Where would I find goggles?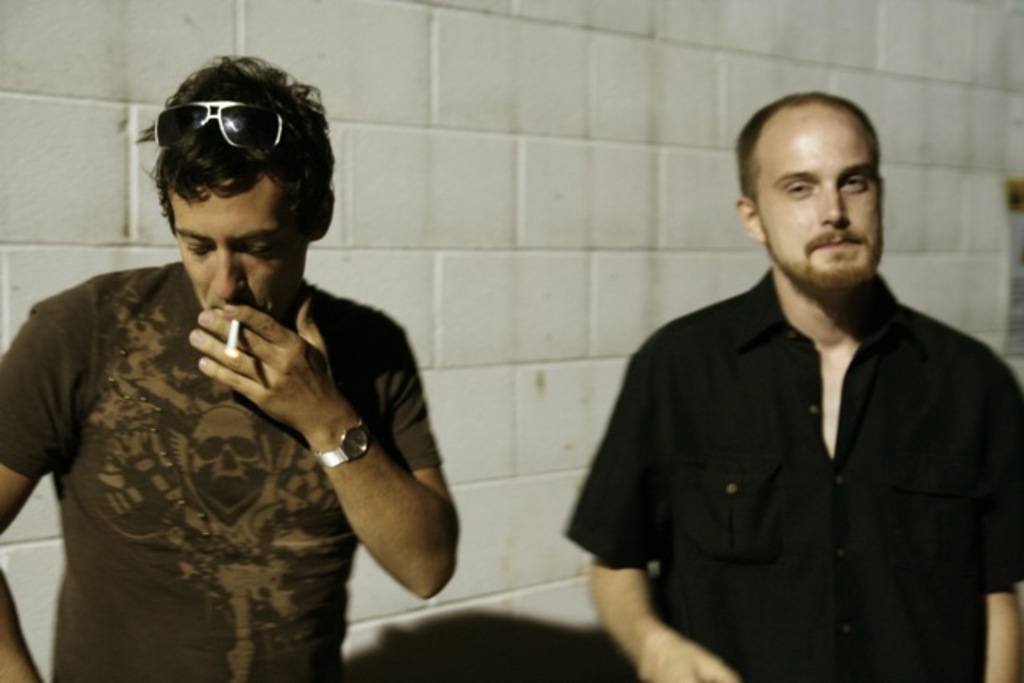
At [150, 98, 309, 147].
